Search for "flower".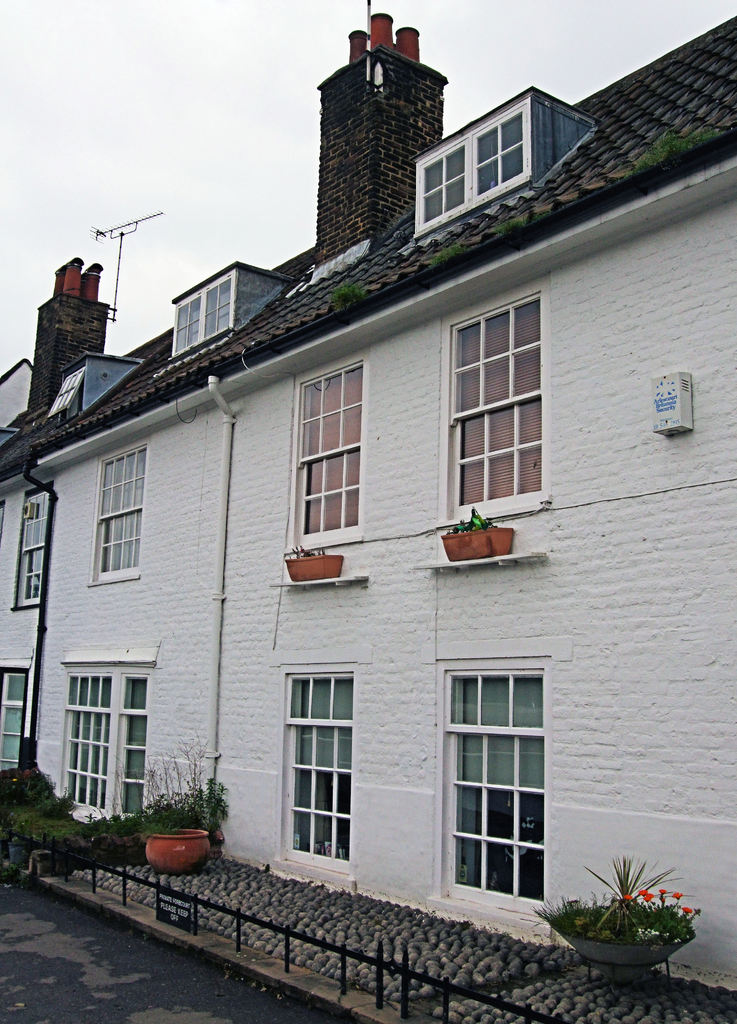
Found at 681, 904, 695, 915.
